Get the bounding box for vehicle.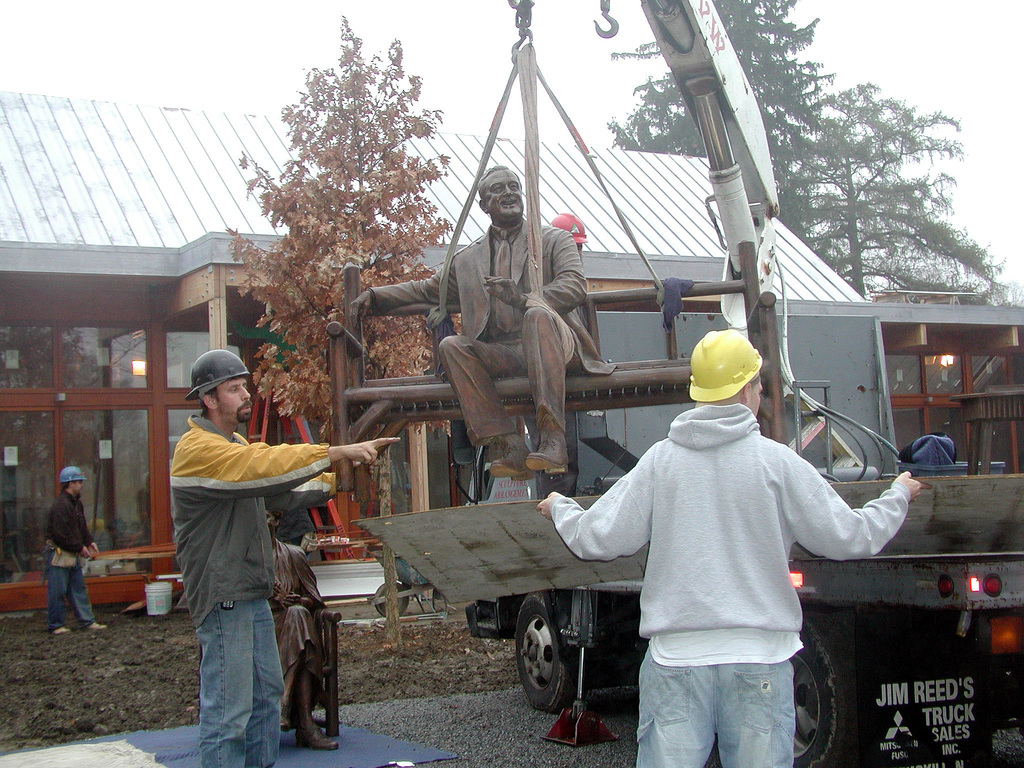
region(369, 548, 455, 622).
